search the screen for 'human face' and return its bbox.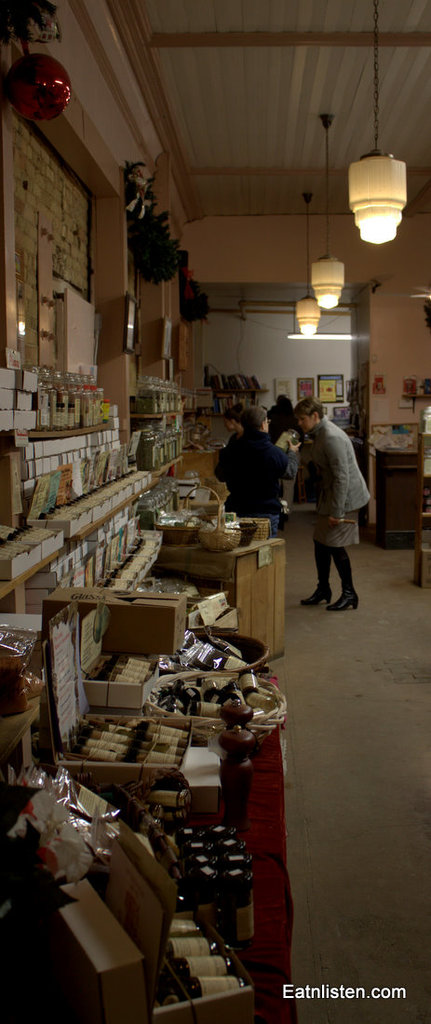
Found: Rect(293, 411, 313, 431).
